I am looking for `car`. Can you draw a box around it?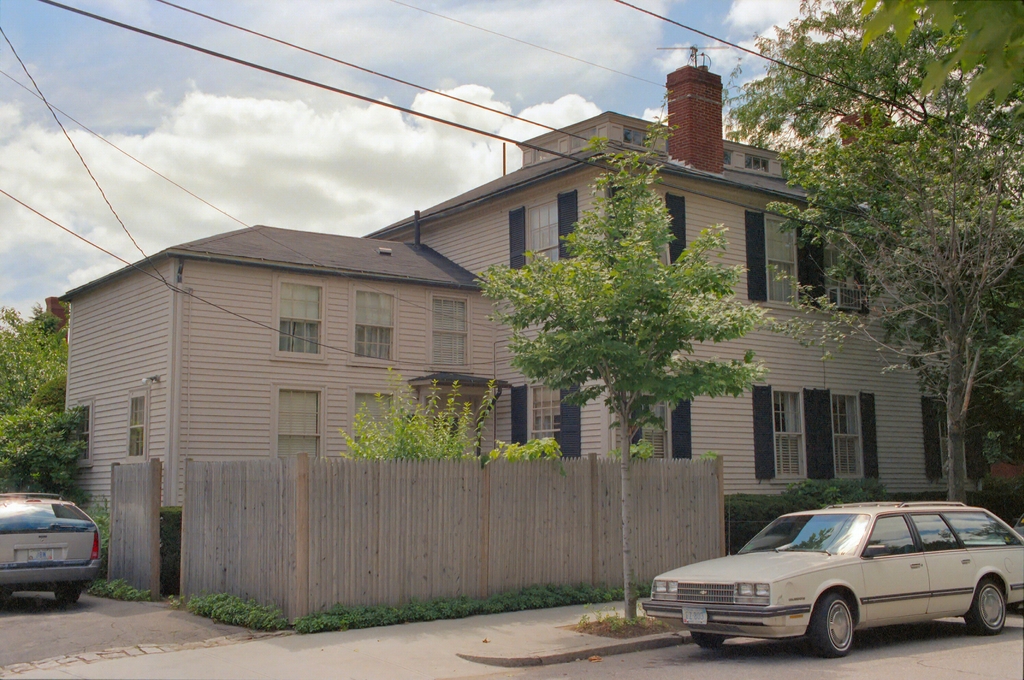
Sure, the bounding box is Rect(0, 490, 102, 604).
